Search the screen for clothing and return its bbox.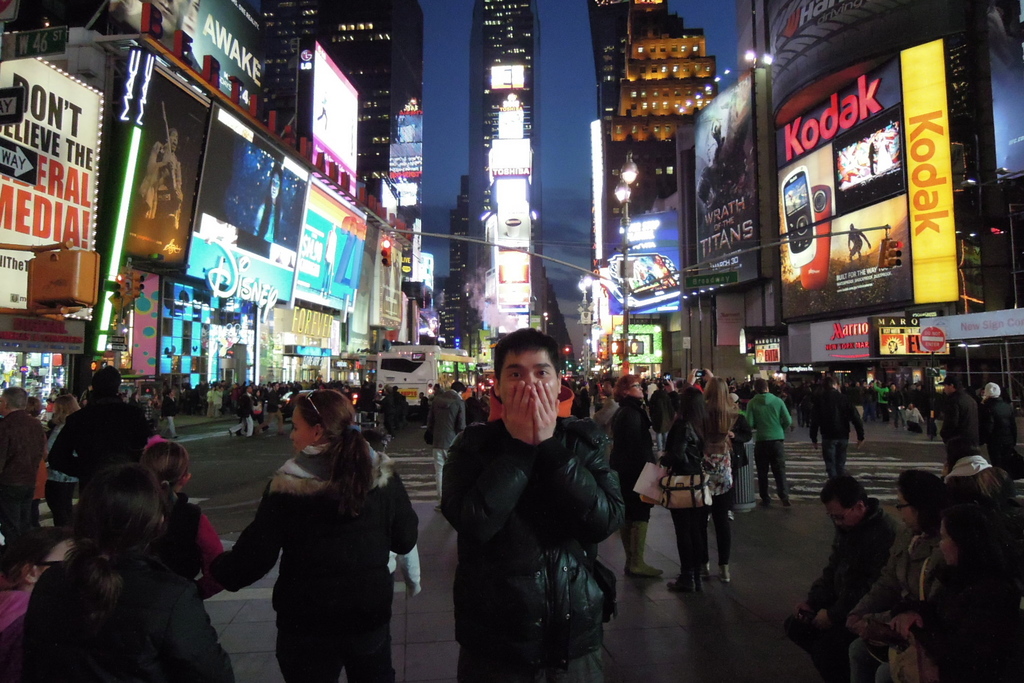
Found: 655,413,709,583.
